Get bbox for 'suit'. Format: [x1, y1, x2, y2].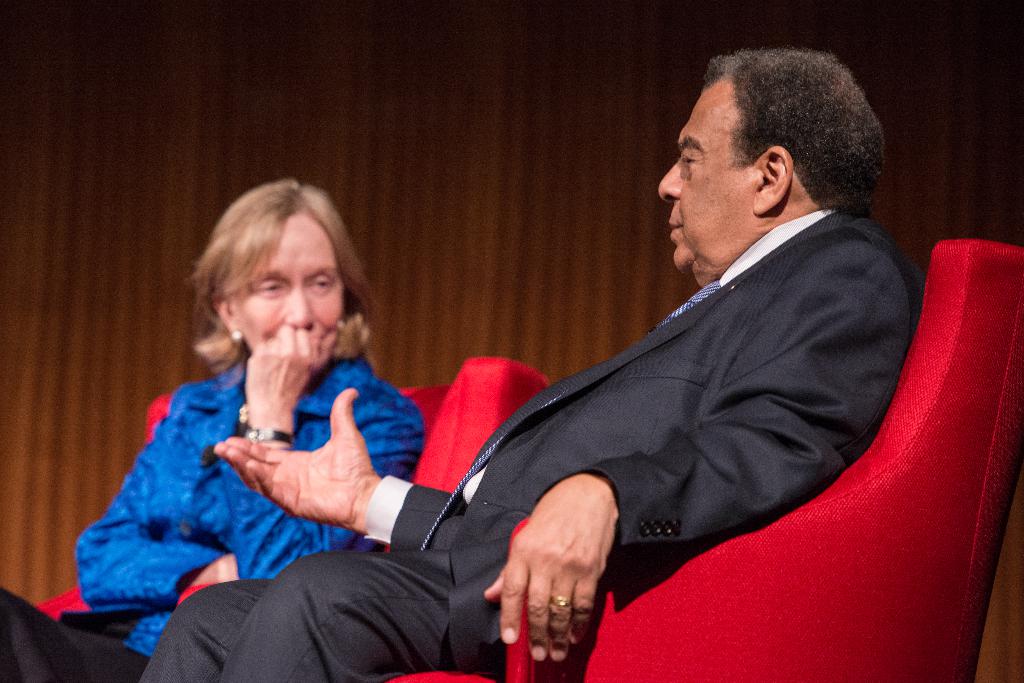
[143, 208, 917, 682].
